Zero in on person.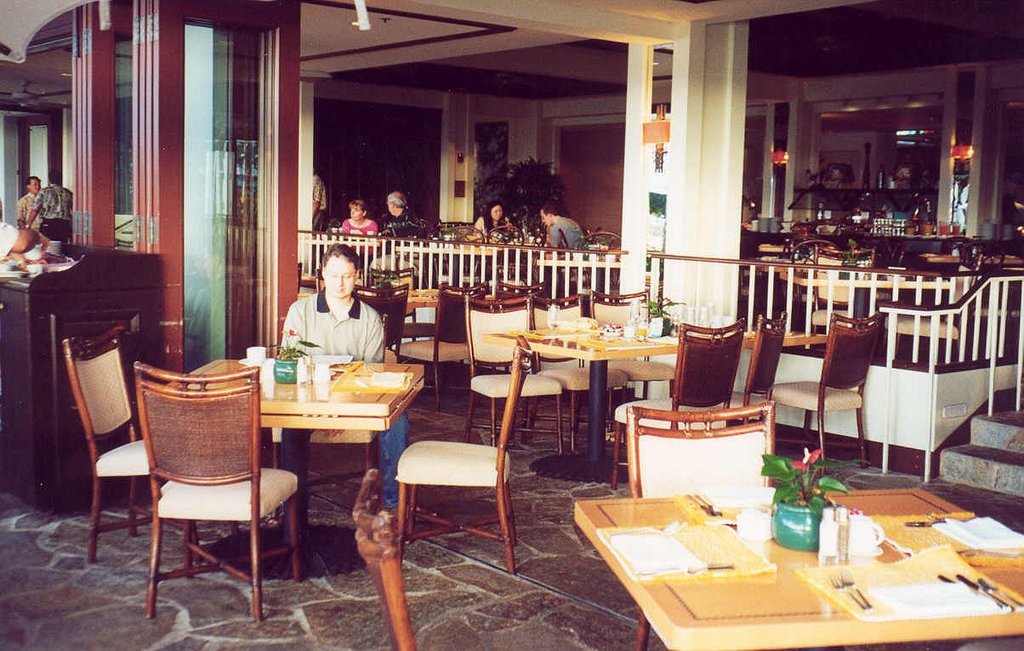
Zeroed in: {"left": 336, "top": 198, "right": 378, "bottom": 260}.
